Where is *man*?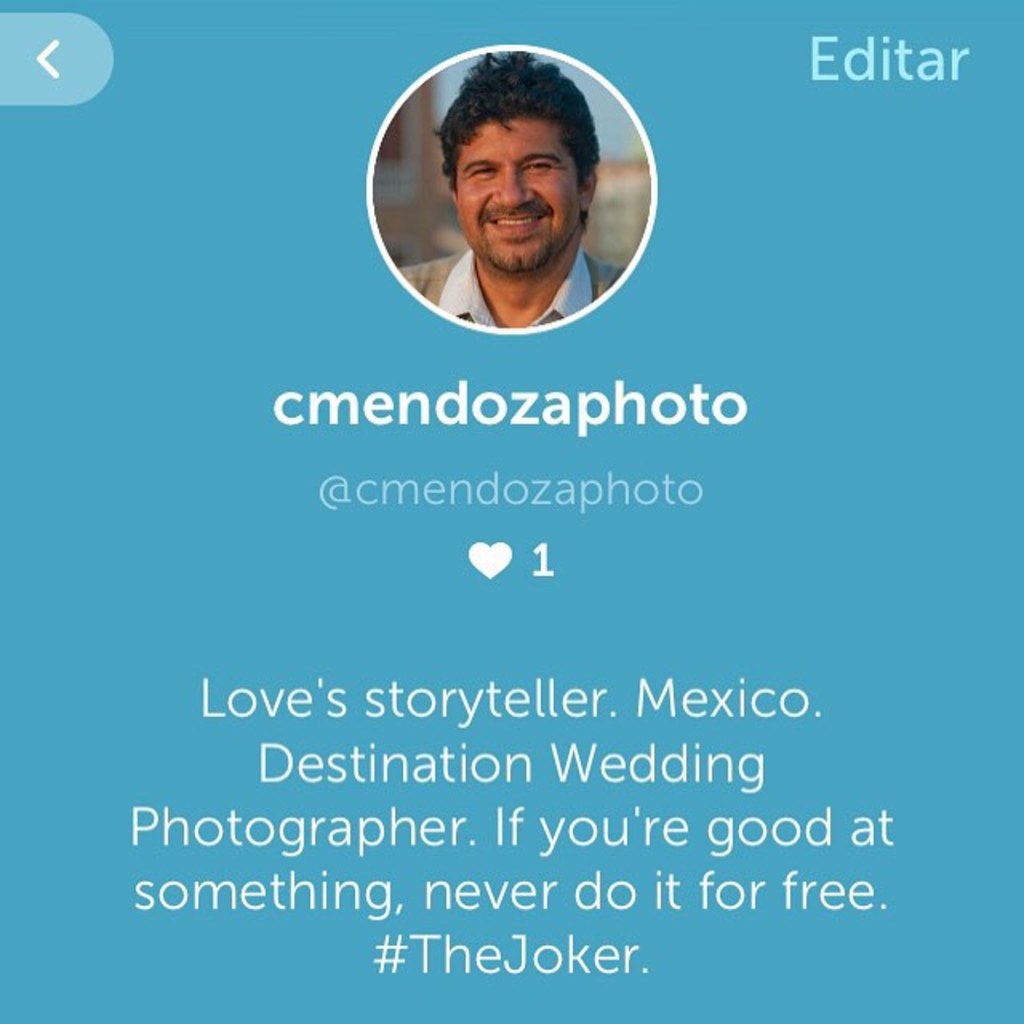
region(374, 69, 646, 330).
